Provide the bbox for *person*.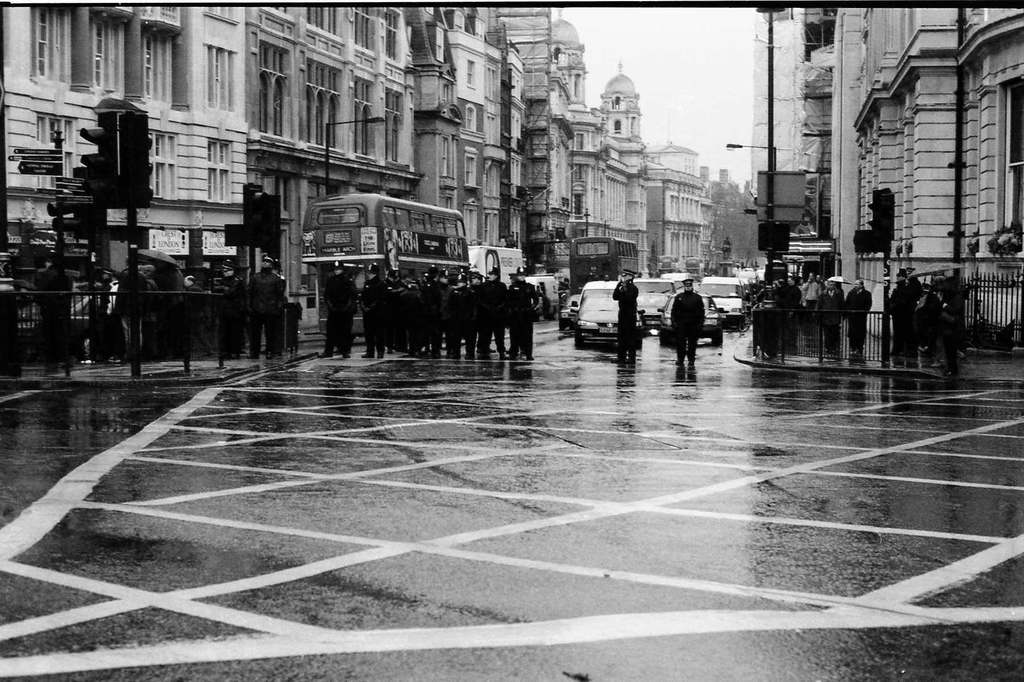
BBox(844, 278, 874, 357).
